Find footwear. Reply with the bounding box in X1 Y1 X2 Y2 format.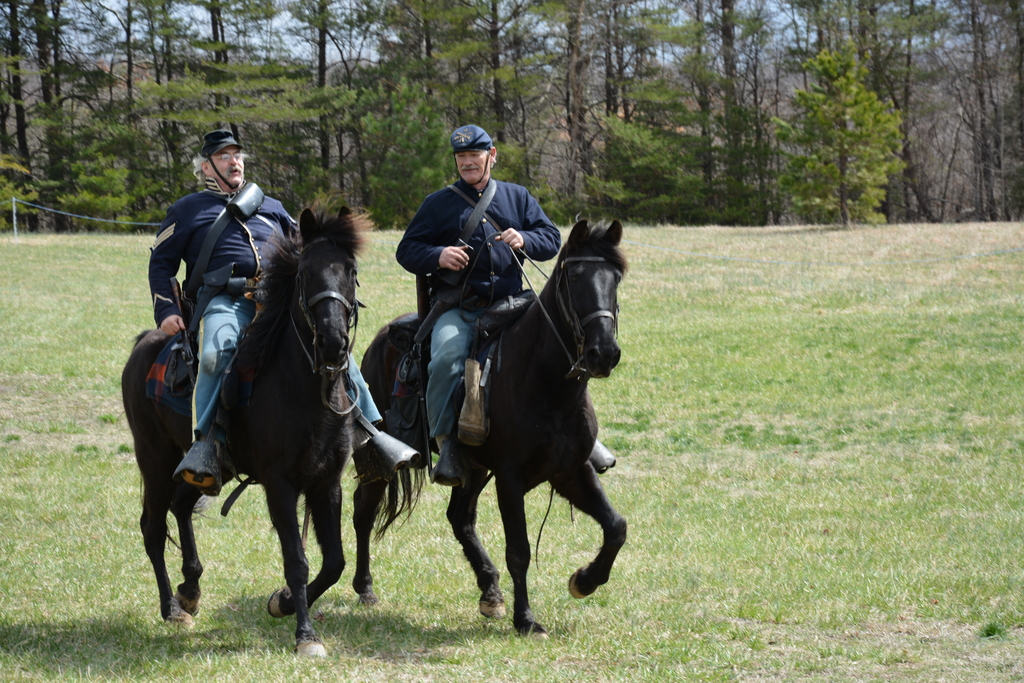
430 437 468 487.
